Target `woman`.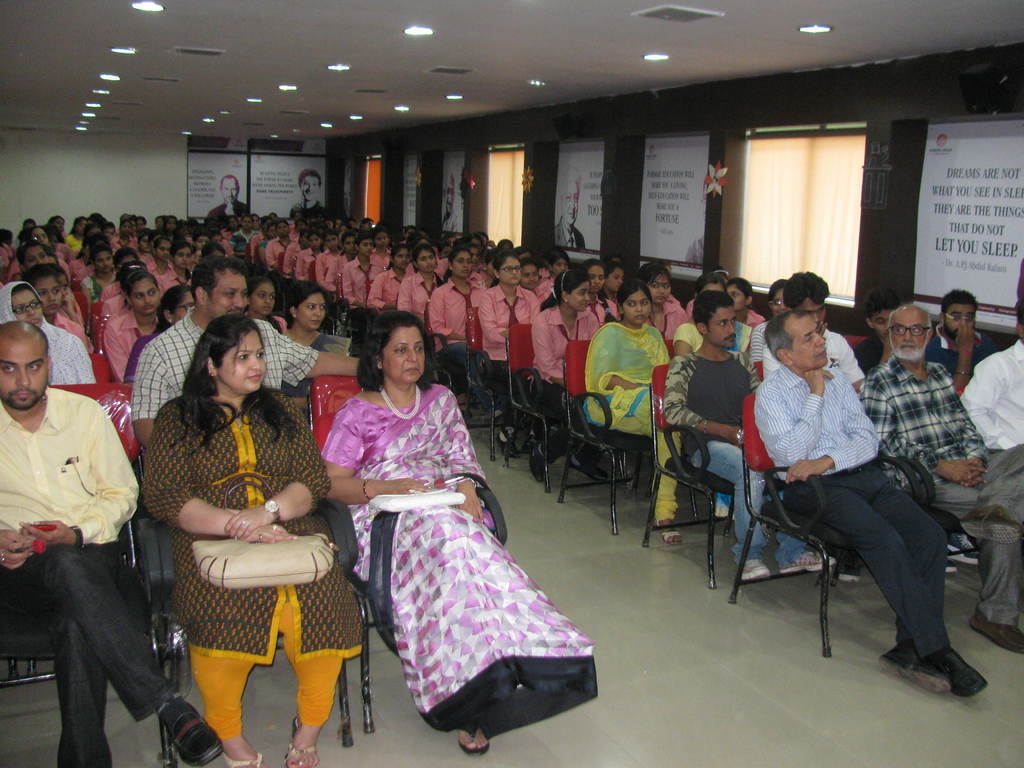
Target region: 315, 228, 345, 303.
